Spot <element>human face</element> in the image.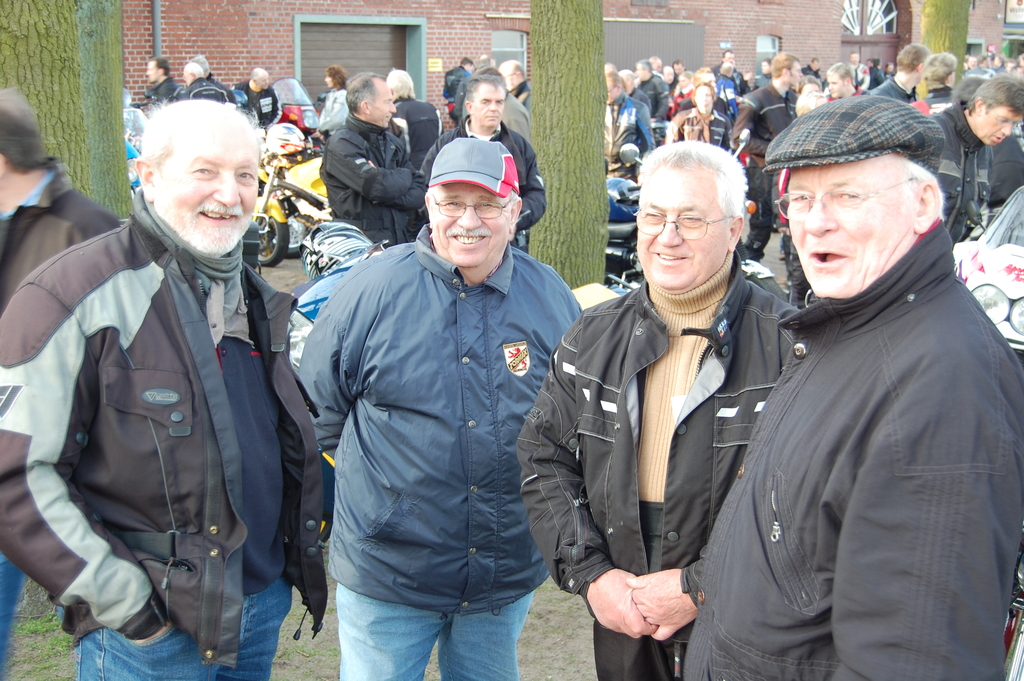
<element>human face</element> found at locate(607, 77, 618, 103).
